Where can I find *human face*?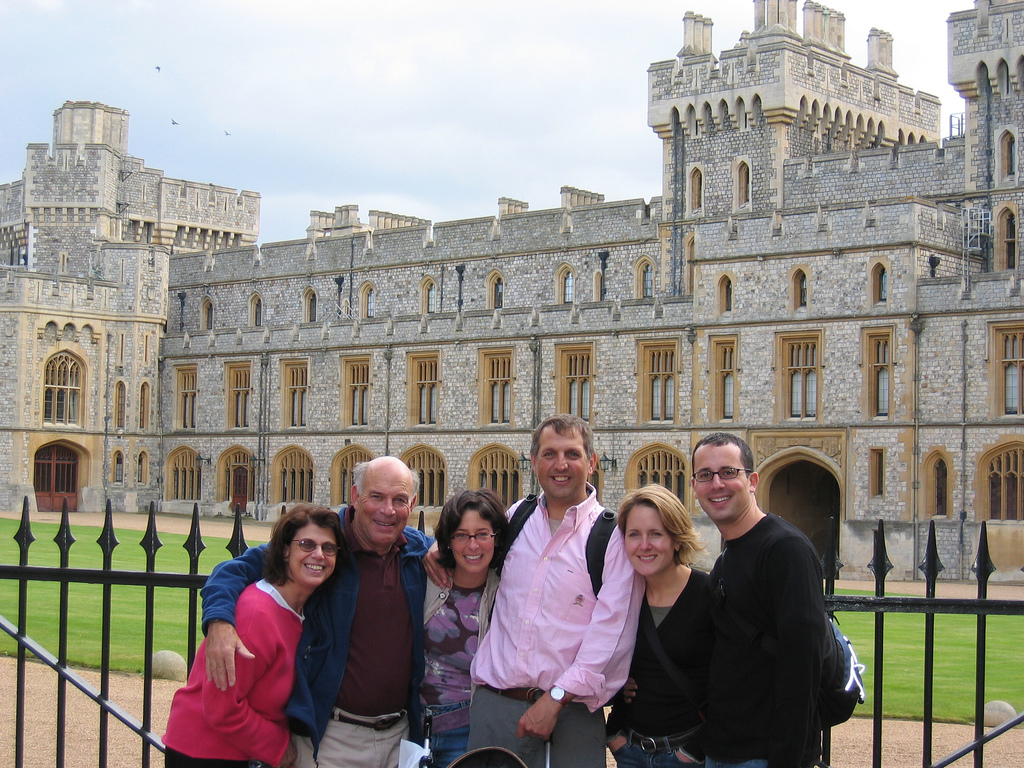
You can find it at [623, 501, 674, 575].
